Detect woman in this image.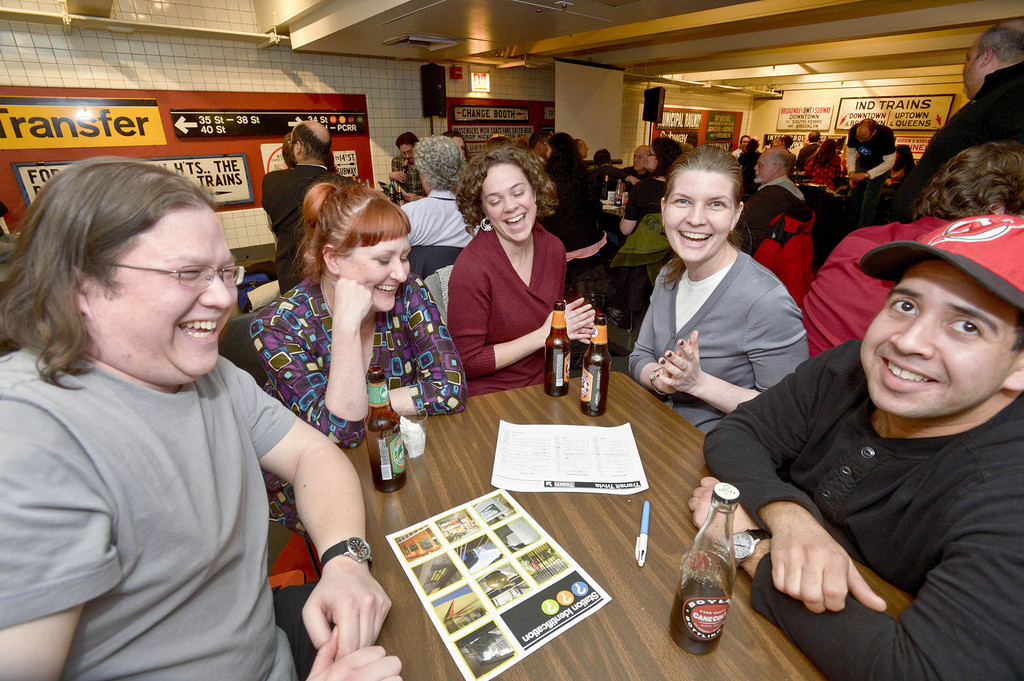
Detection: locate(624, 143, 811, 439).
